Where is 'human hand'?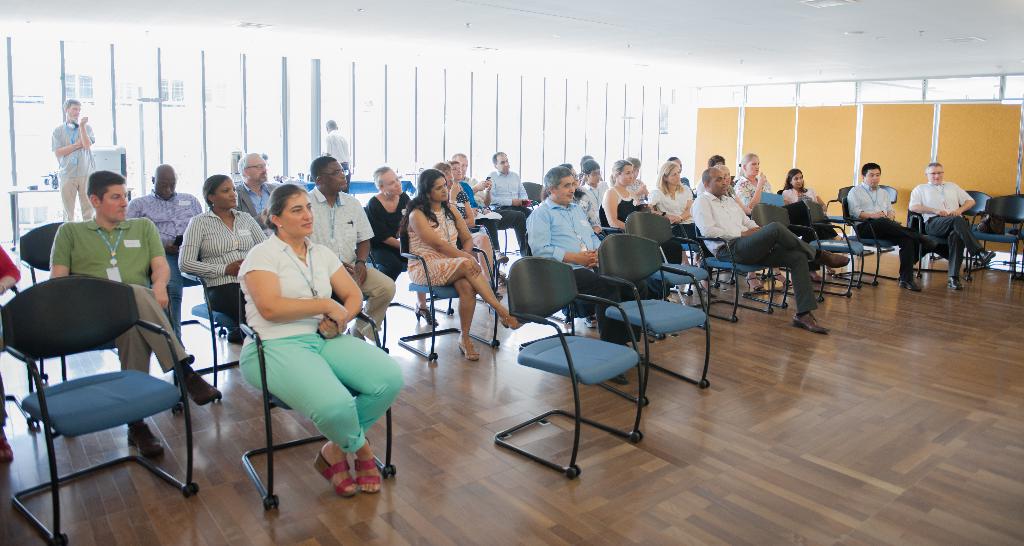
[161, 241, 178, 255].
